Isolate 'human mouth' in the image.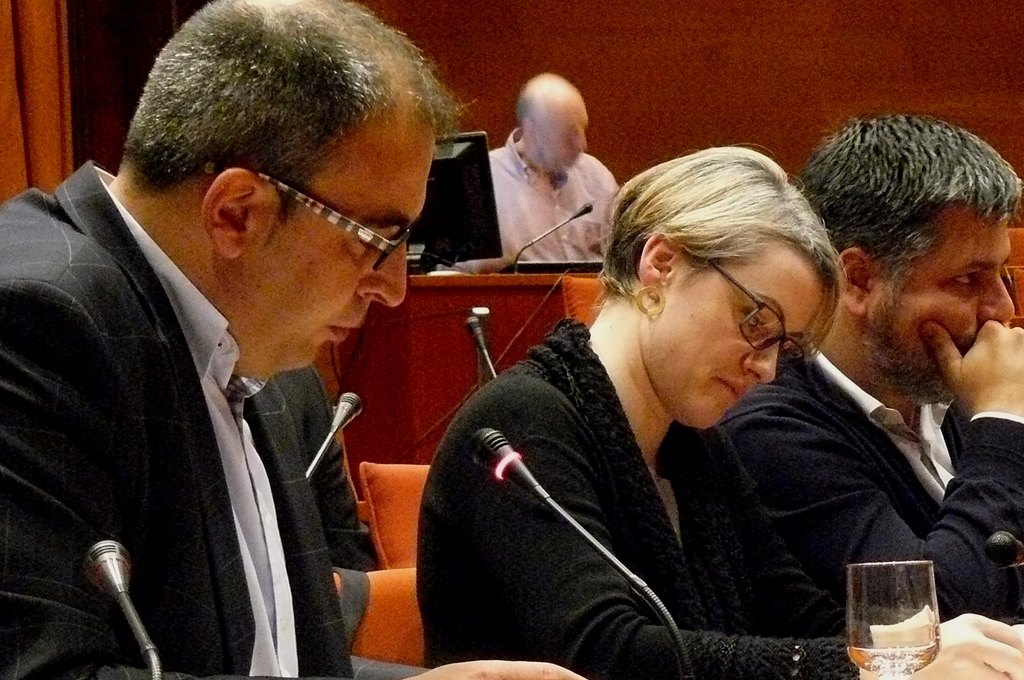
Isolated region: {"x1": 328, "y1": 321, "x2": 356, "y2": 344}.
